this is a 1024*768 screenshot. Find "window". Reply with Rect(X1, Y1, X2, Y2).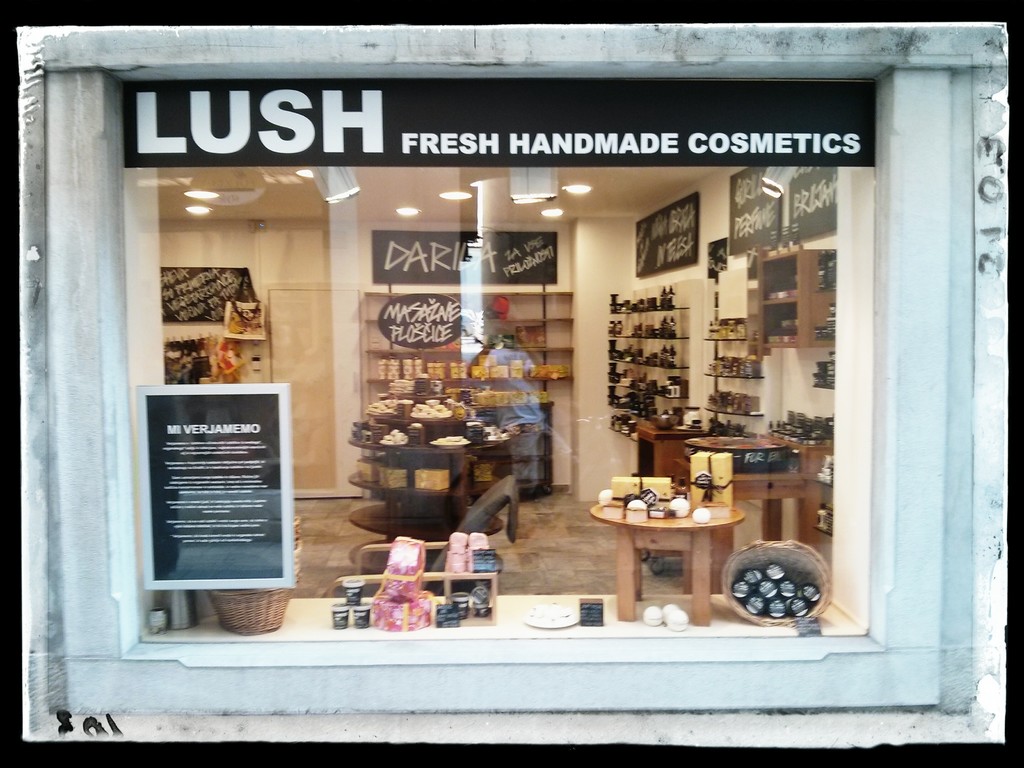
Rect(55, 72, 982, 712).
